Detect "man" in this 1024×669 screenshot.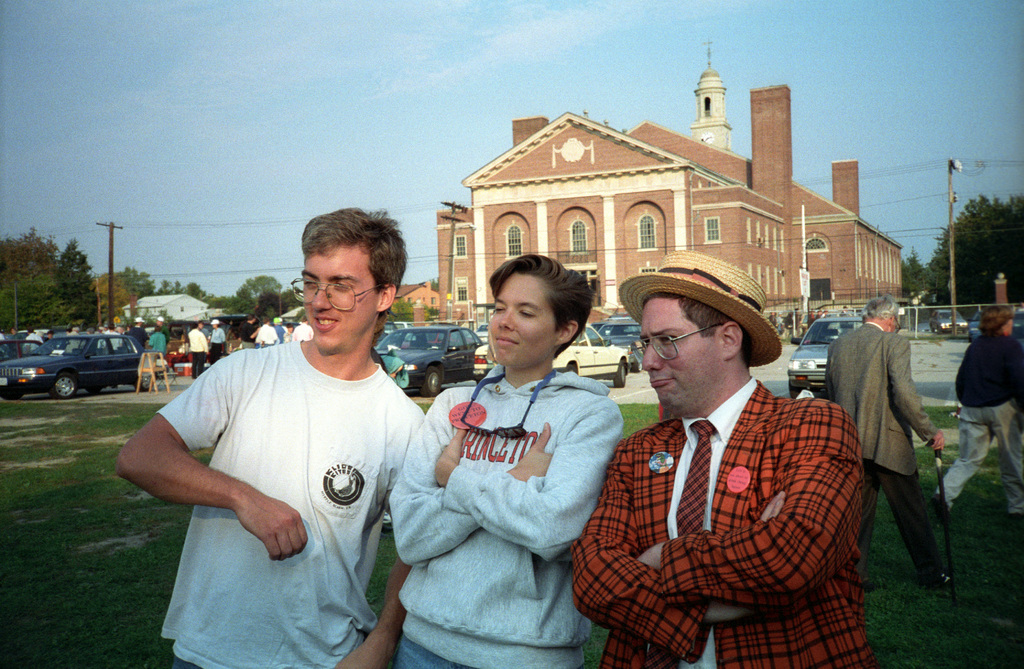
Detection: [140,211,450,663].
